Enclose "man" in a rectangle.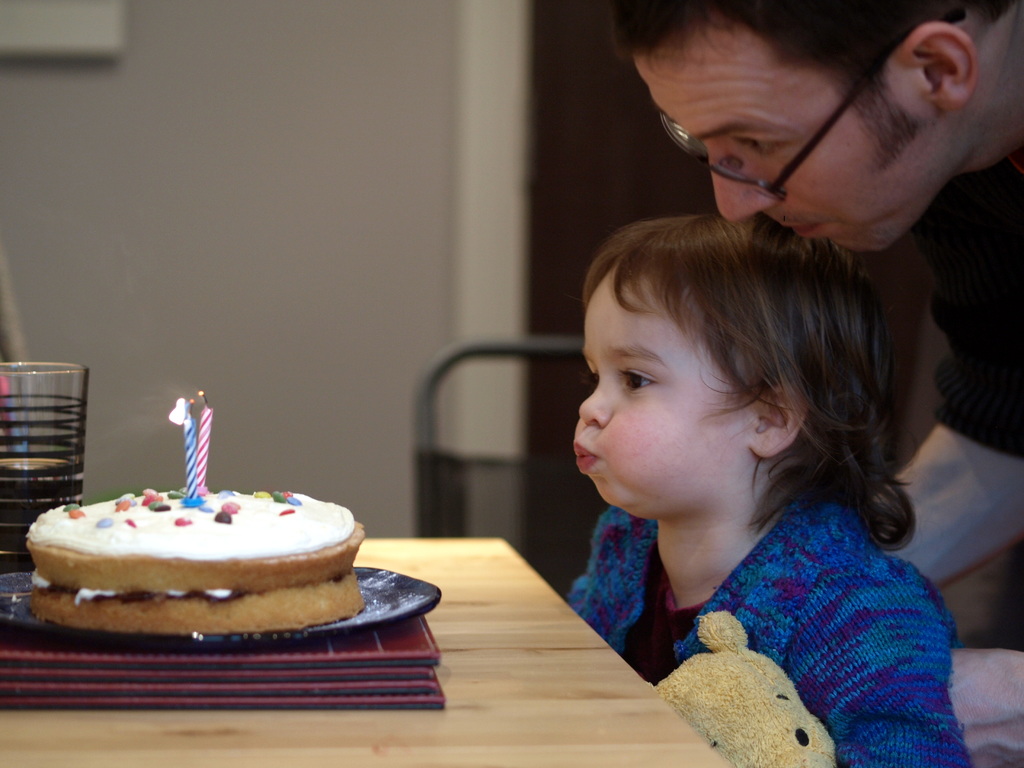
[605, 0, 1023, 767].
